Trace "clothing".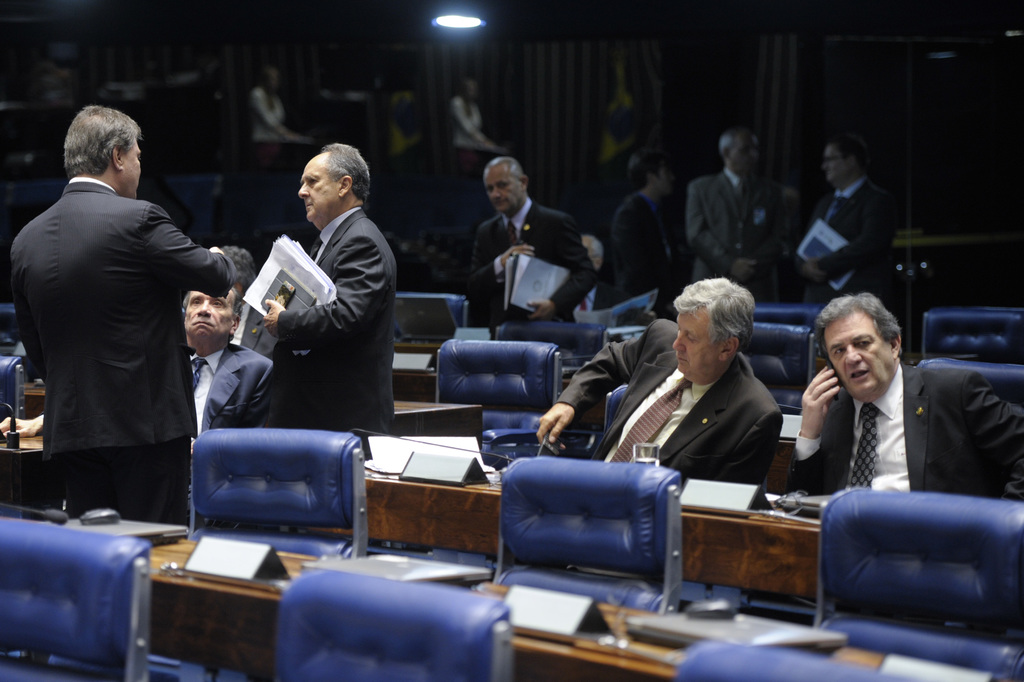
Traced to 183/329/275/499.
